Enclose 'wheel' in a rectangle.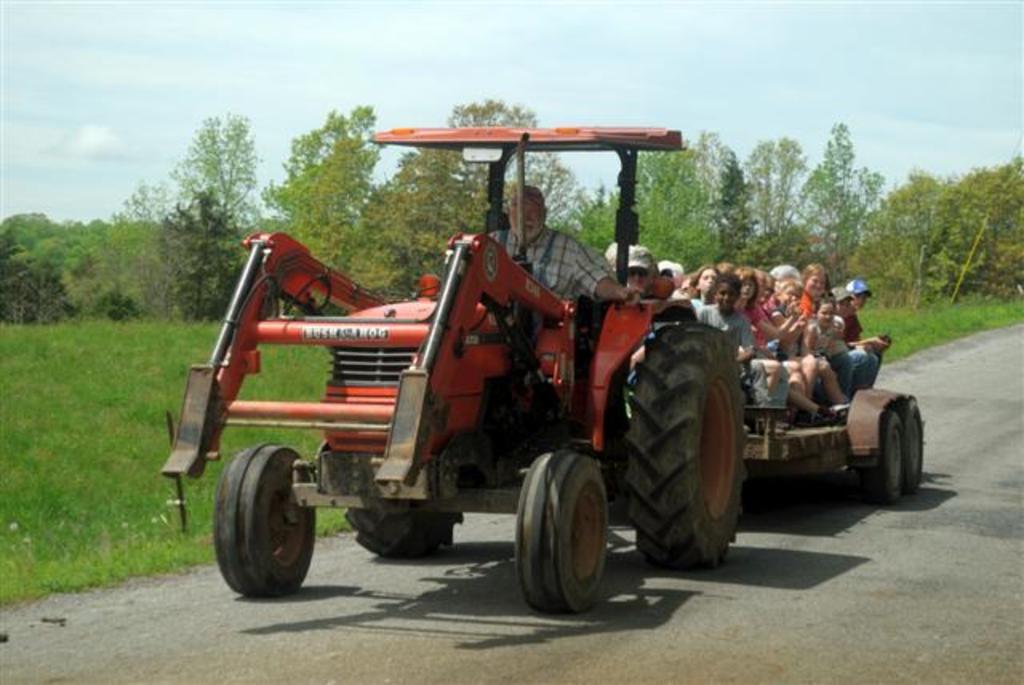
Rect(216, 456, 314, 603).
